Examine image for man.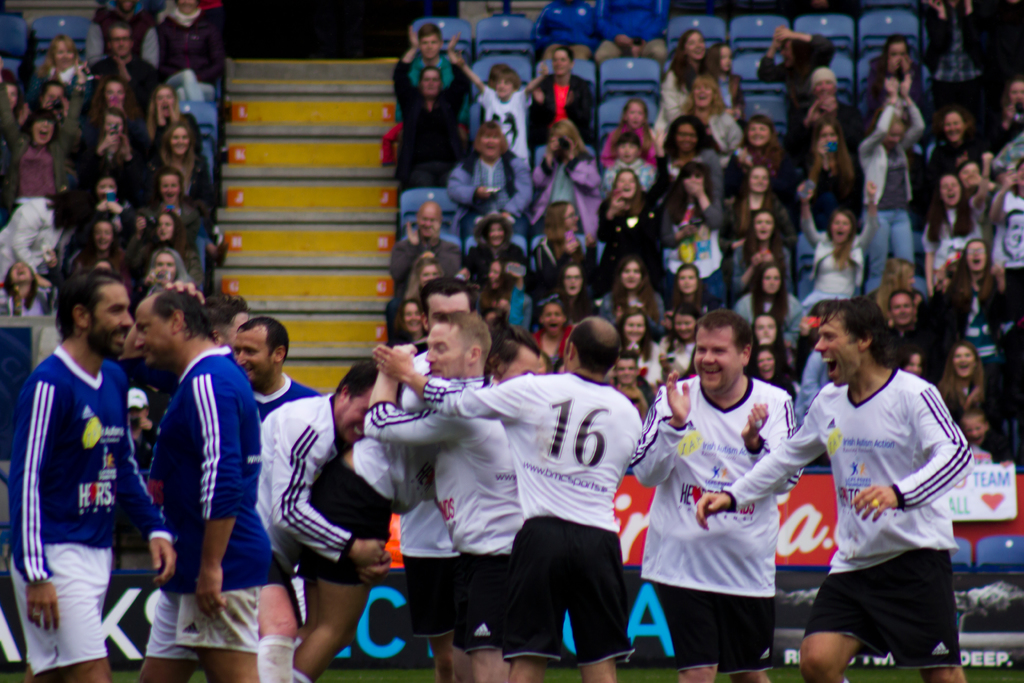
Examination result: bbox=(133, 283, 273, 682).
